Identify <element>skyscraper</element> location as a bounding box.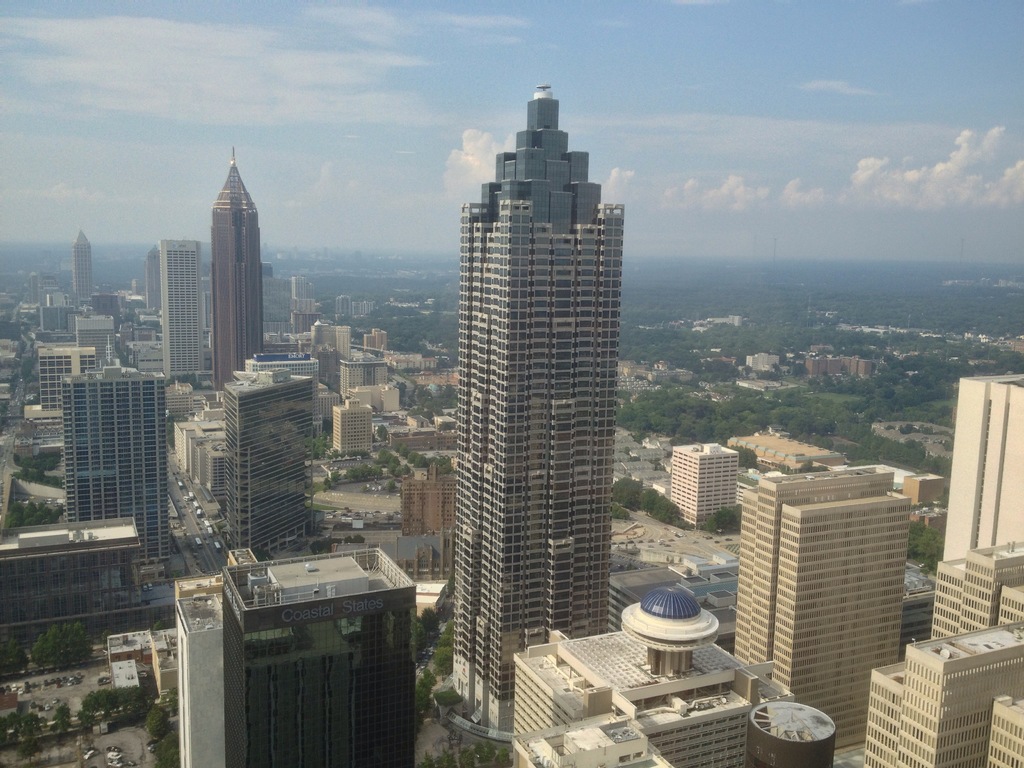
box(334, 396, 374, 454).
